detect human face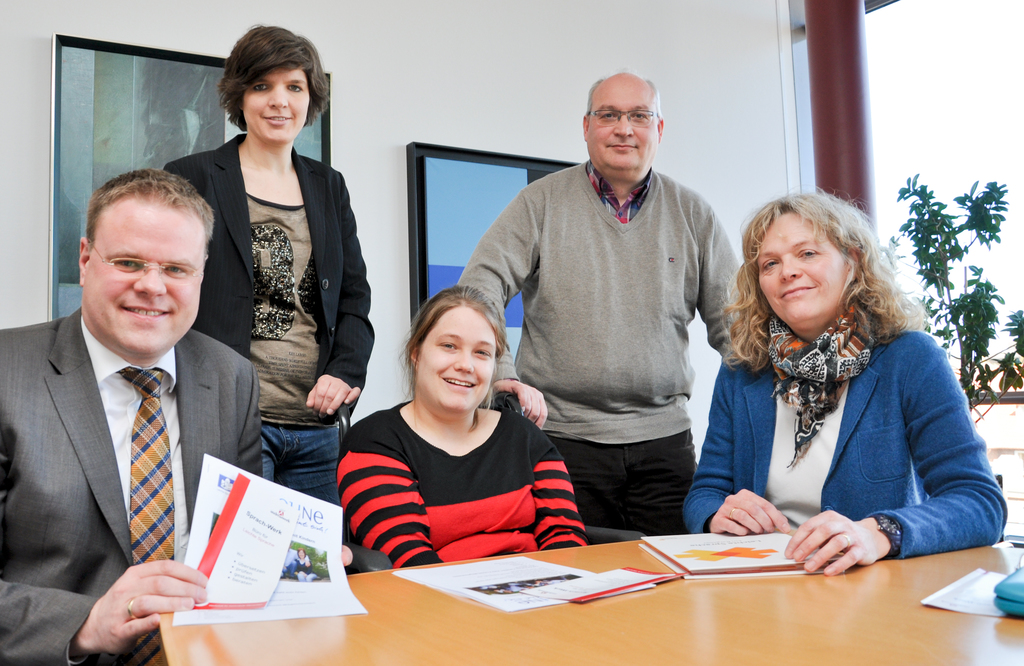
detection(758, 212, 850, 317)
